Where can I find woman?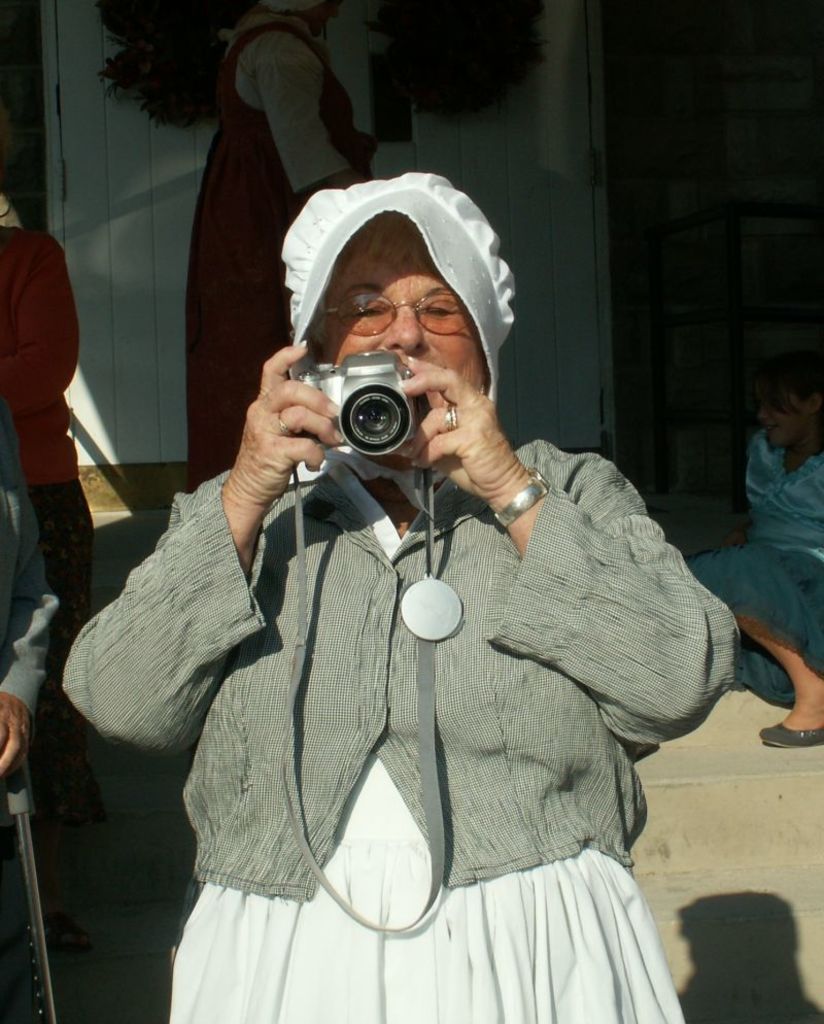
You can find it at <bbox>94, 2, 383, 498</bbox>.
